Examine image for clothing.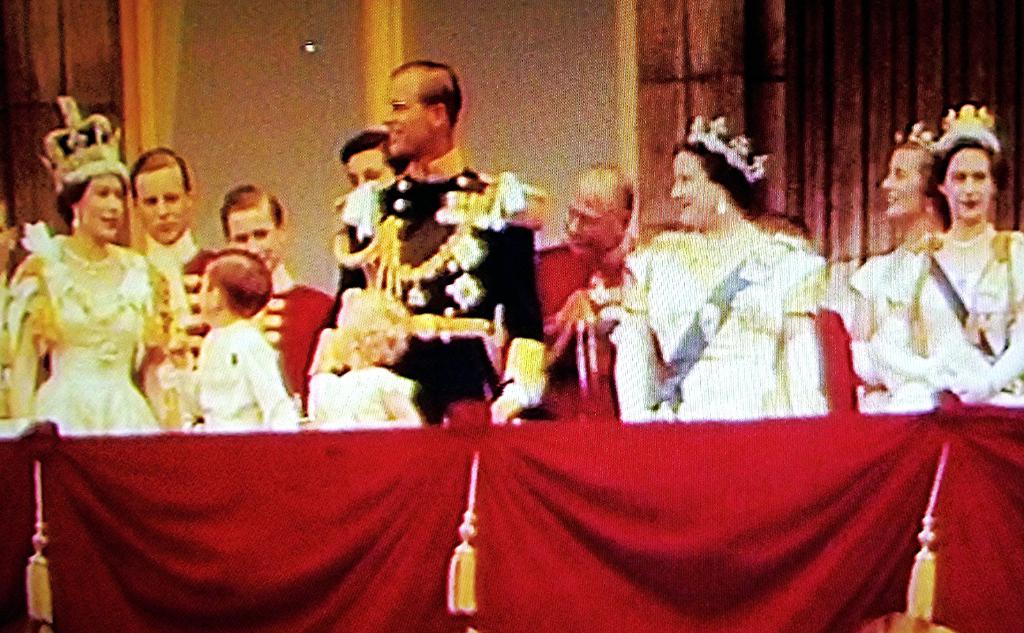
Examination result: crop(84, 234, 220, 449).
